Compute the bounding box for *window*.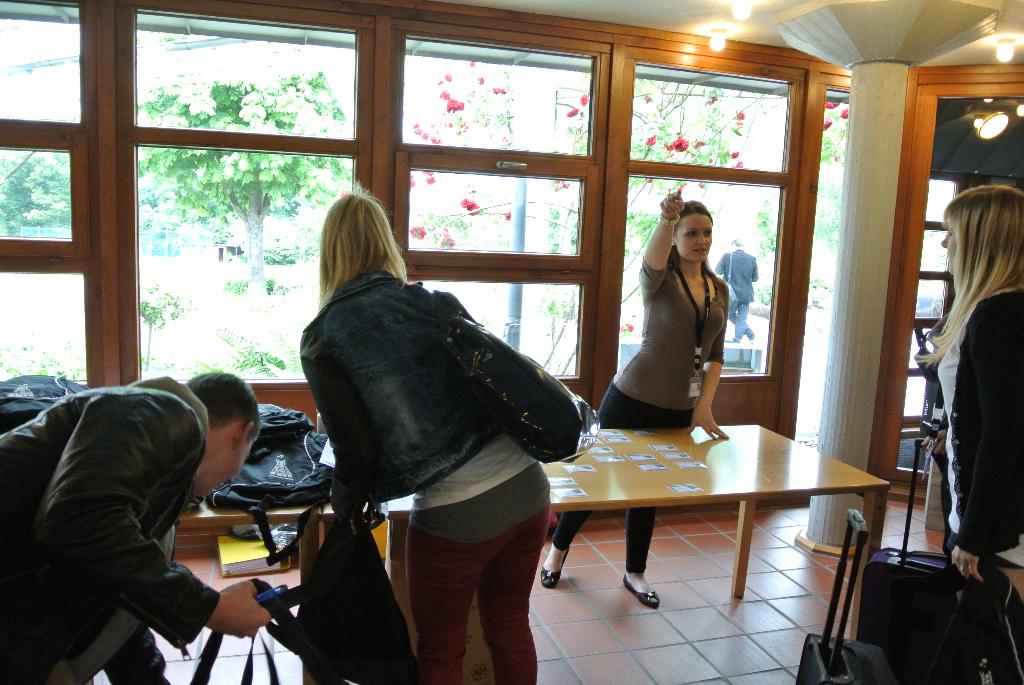
bbox(636, 67, 792, 171).
